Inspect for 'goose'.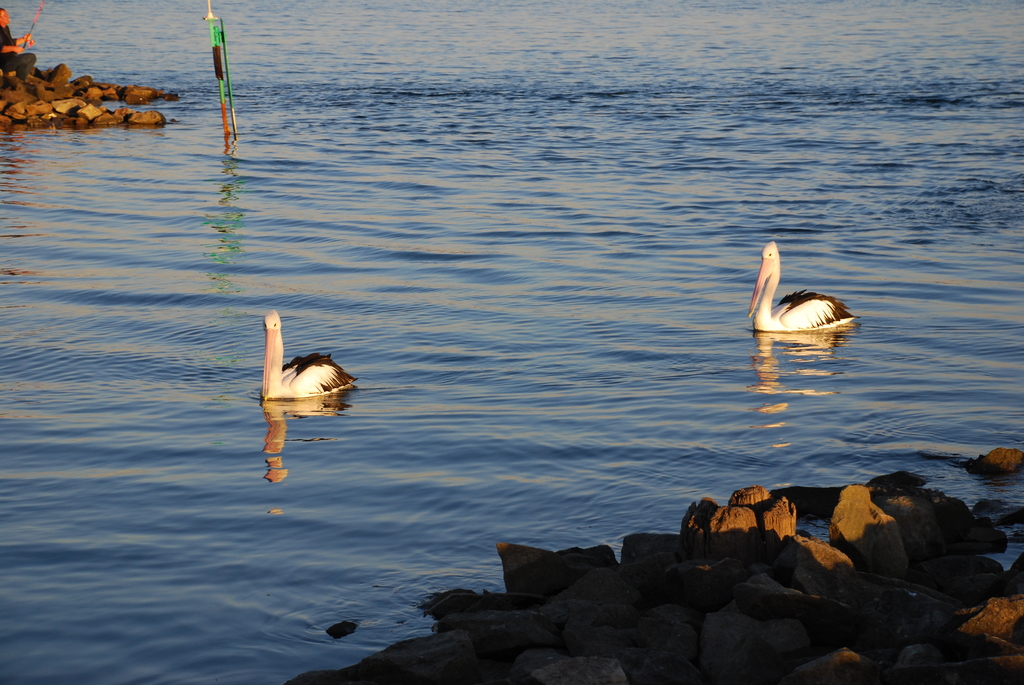
Inspection: {"left": 752, "top": 240, "right": 862, "bottom": 346}.
